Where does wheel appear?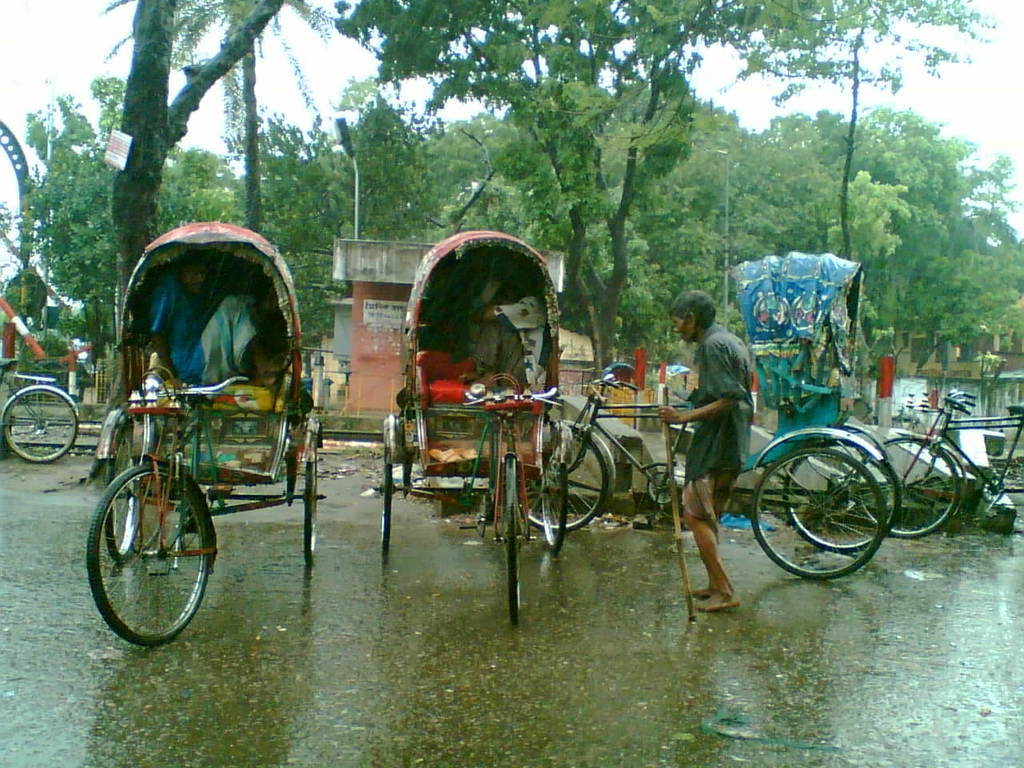
Appears at <box>857,439,958,538</box>.
